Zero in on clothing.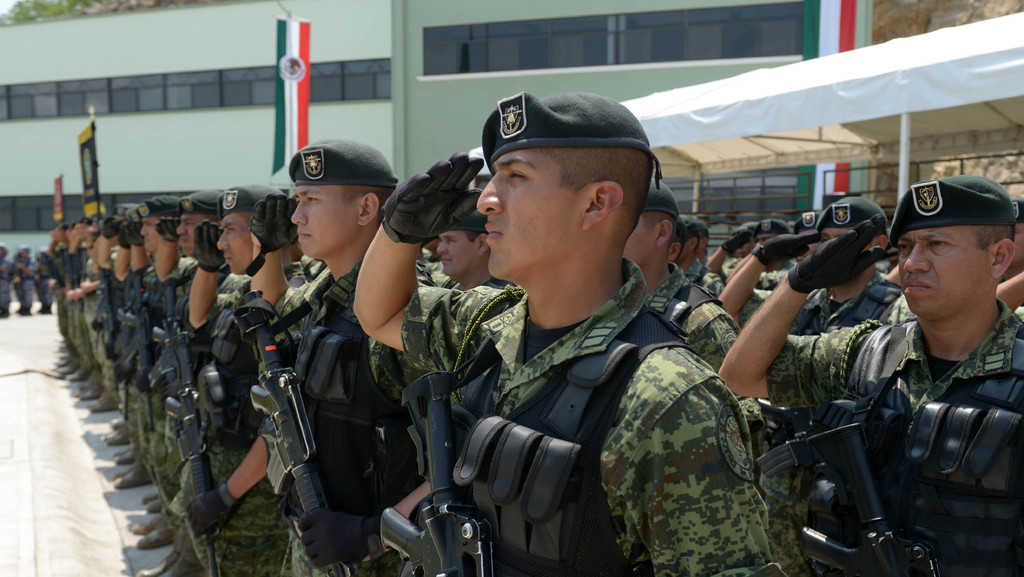
Zeroed in: region(398, 260, 812, 576).
